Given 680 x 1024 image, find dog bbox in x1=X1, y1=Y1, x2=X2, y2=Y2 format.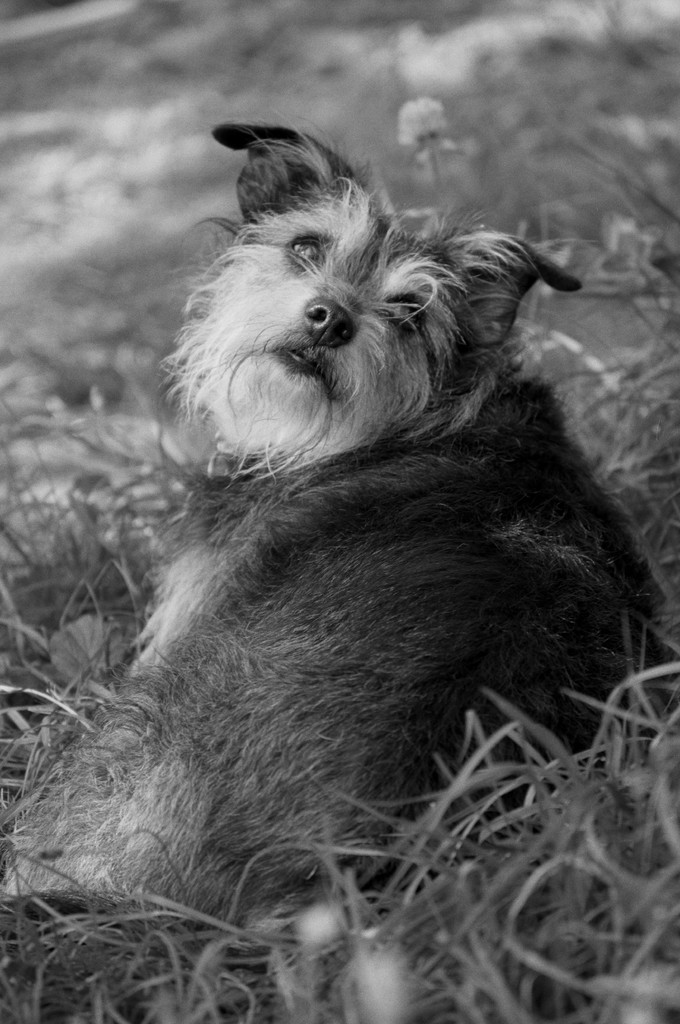
x1=0, y1=121, x2=679, y2=917.
